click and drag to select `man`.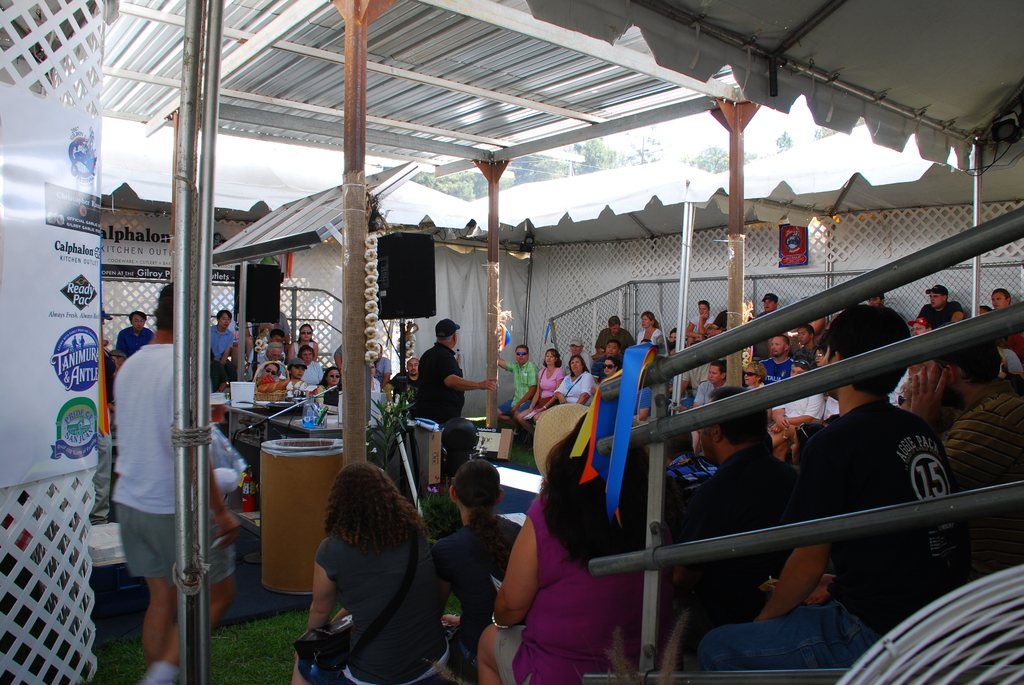
Selection: l=391, t=361, r=419, b=409.
